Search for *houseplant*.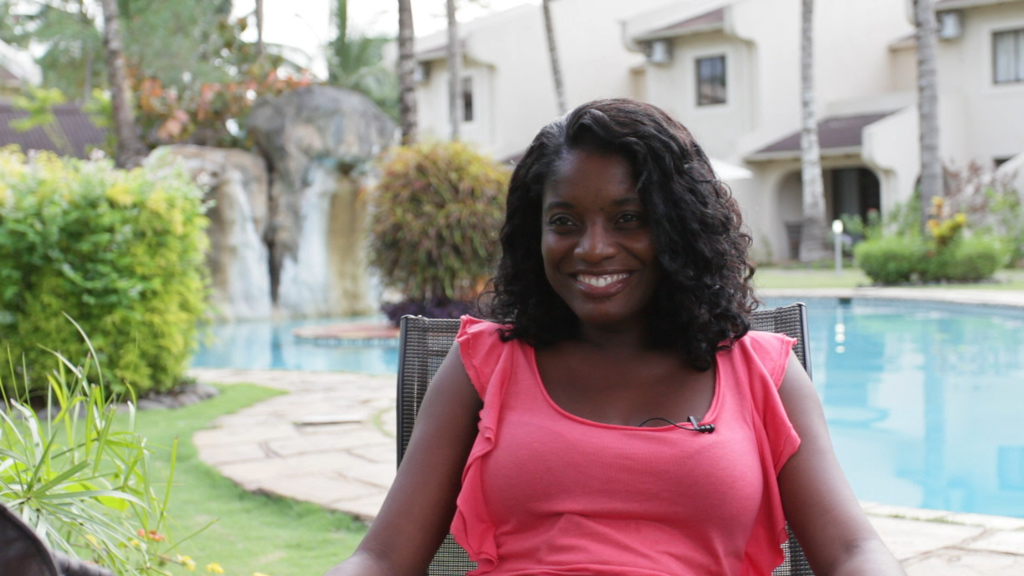
Found at [x1=375, y1=141, x2=512, y2=328].
